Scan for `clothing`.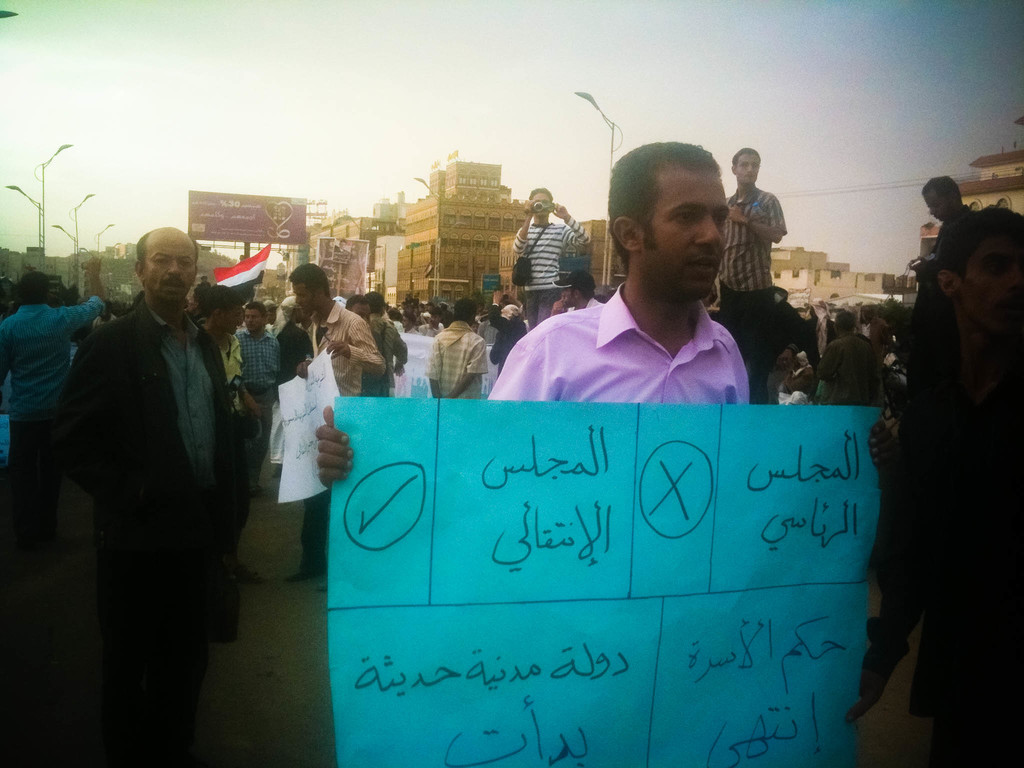
Scan result: region(298, 304, 387, 575).
